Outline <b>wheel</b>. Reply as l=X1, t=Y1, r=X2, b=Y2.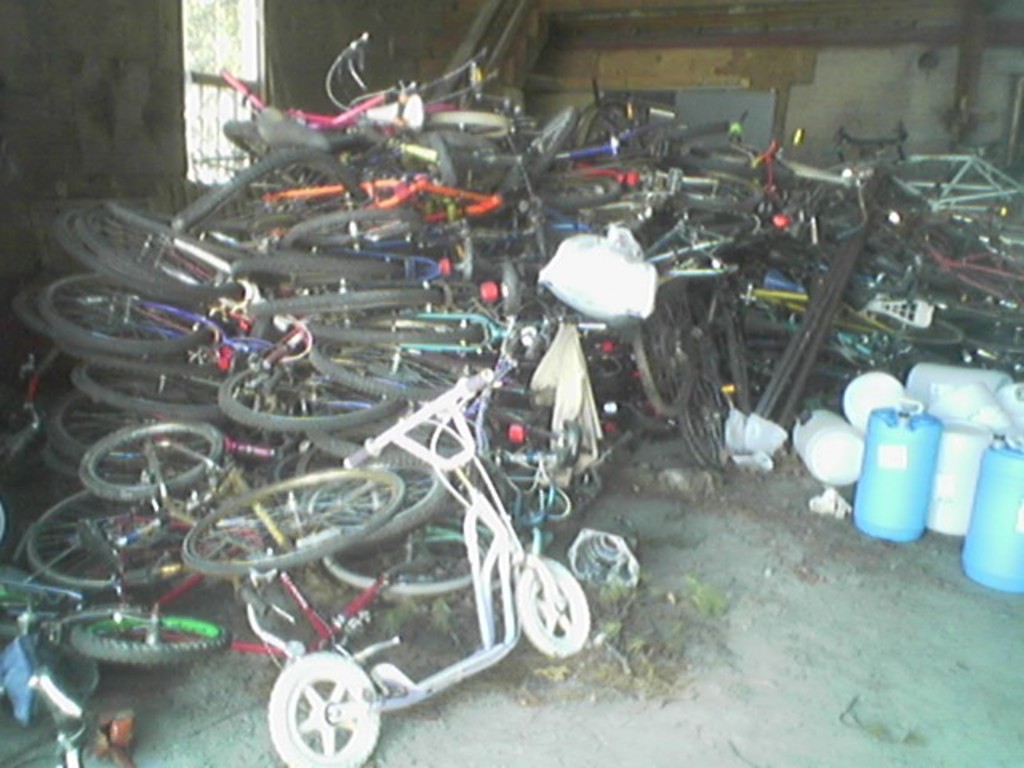
l=83, t=421, r=219, b=499.
